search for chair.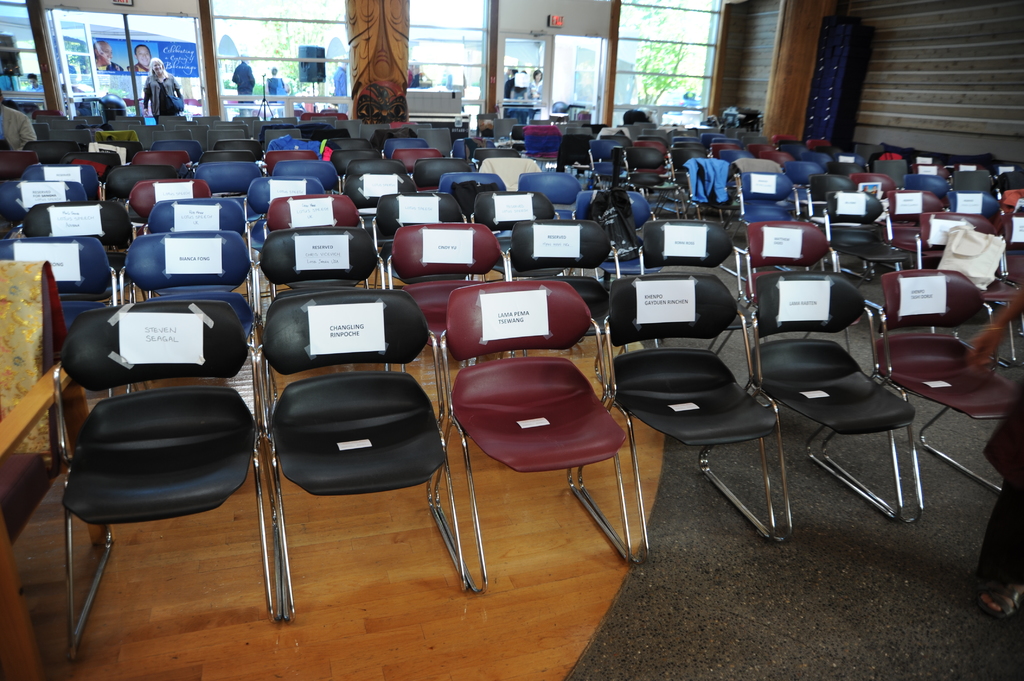
Found at {"x1": 855, "y1": 172, "x2": 892, "y2": 198}.
